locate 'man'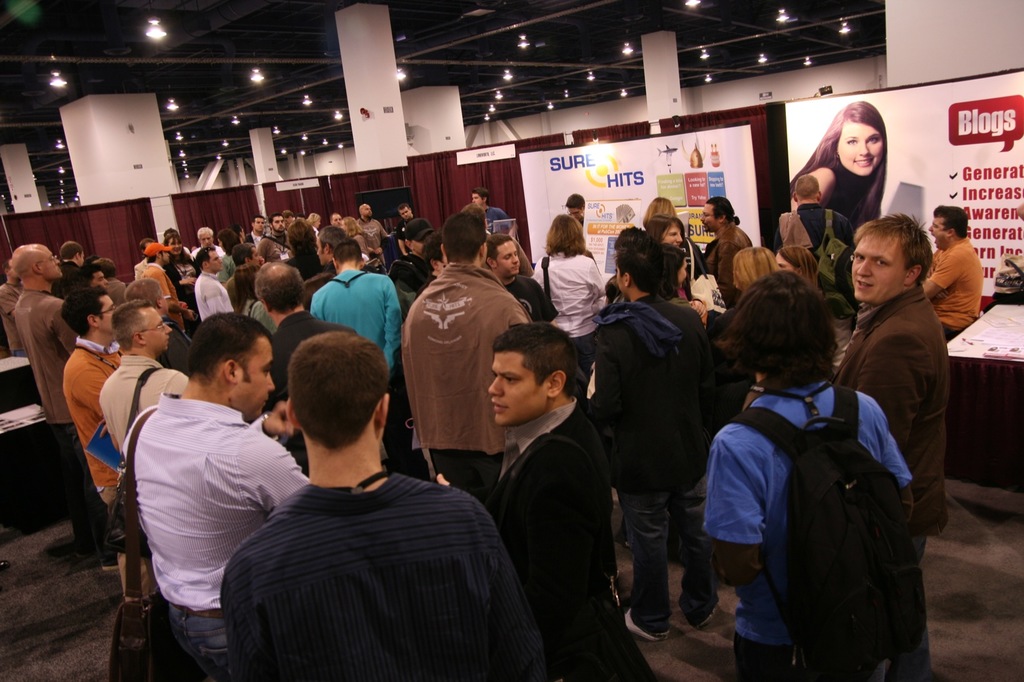
[137, 237, 191, 333]
